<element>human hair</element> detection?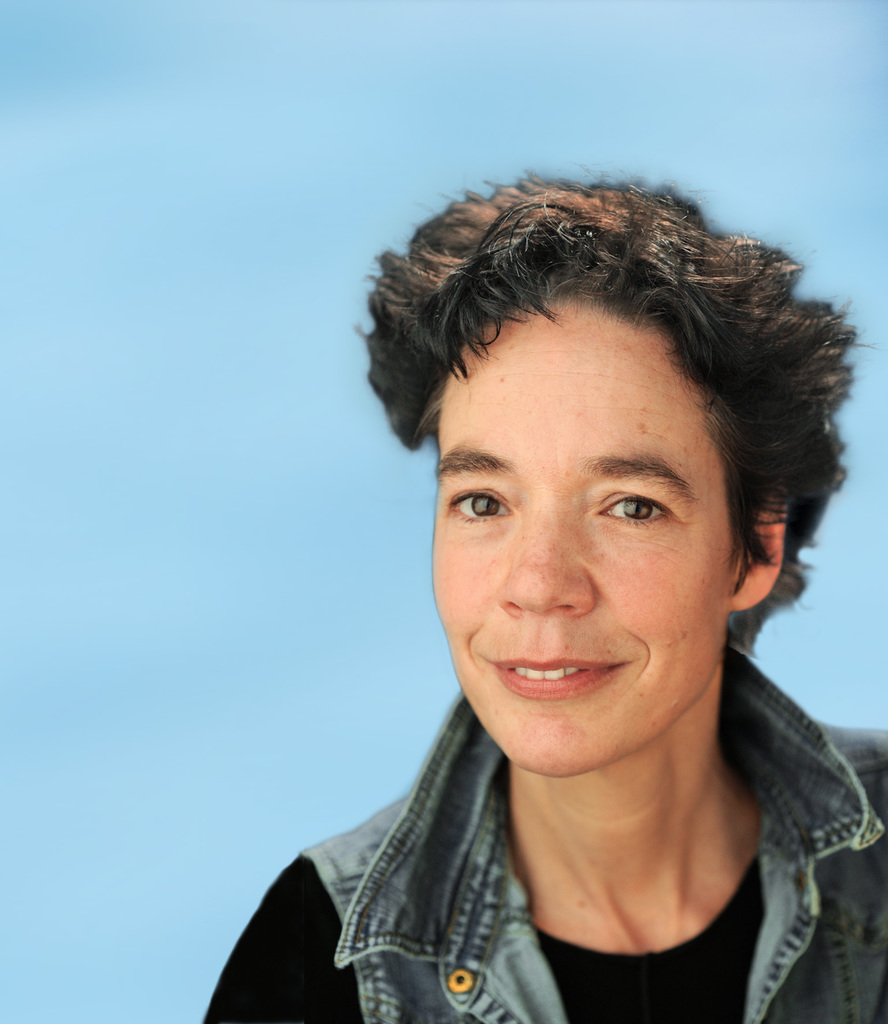
bbox=(375, 161, 846, 659)
